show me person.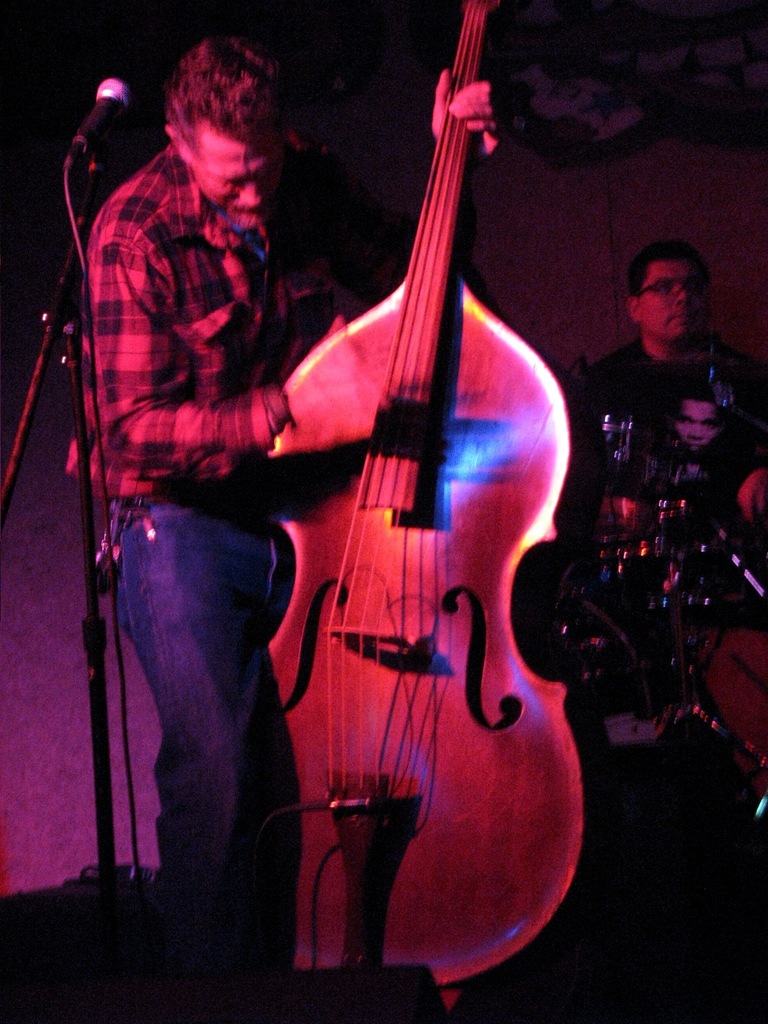
person is here: crop(558, 234, 767, 519).
